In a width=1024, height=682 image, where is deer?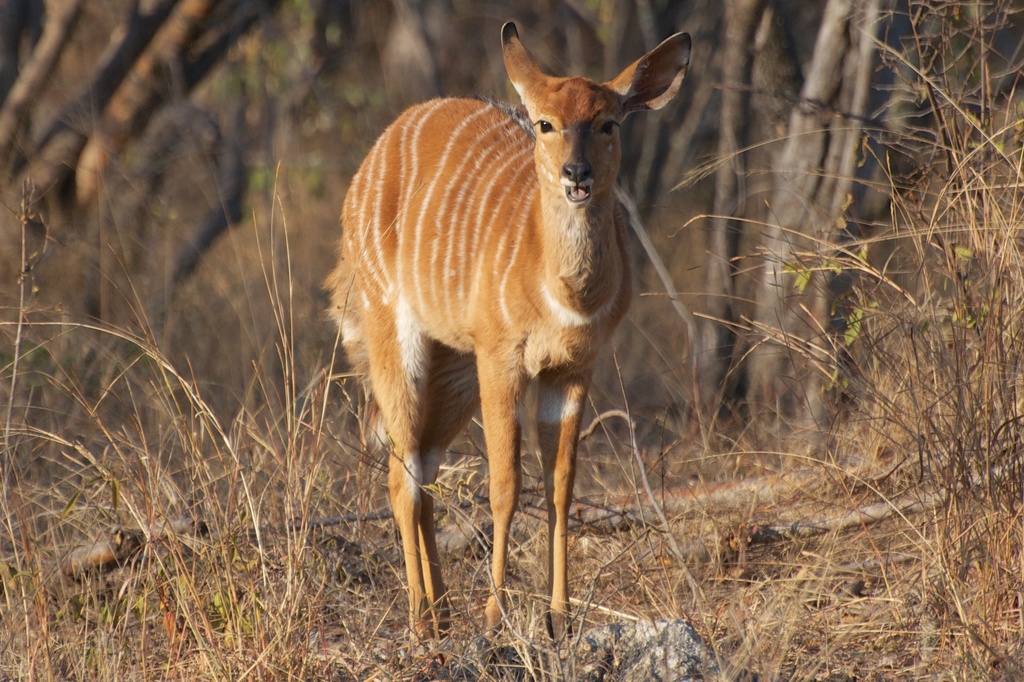
326, 14, 692, 642.
